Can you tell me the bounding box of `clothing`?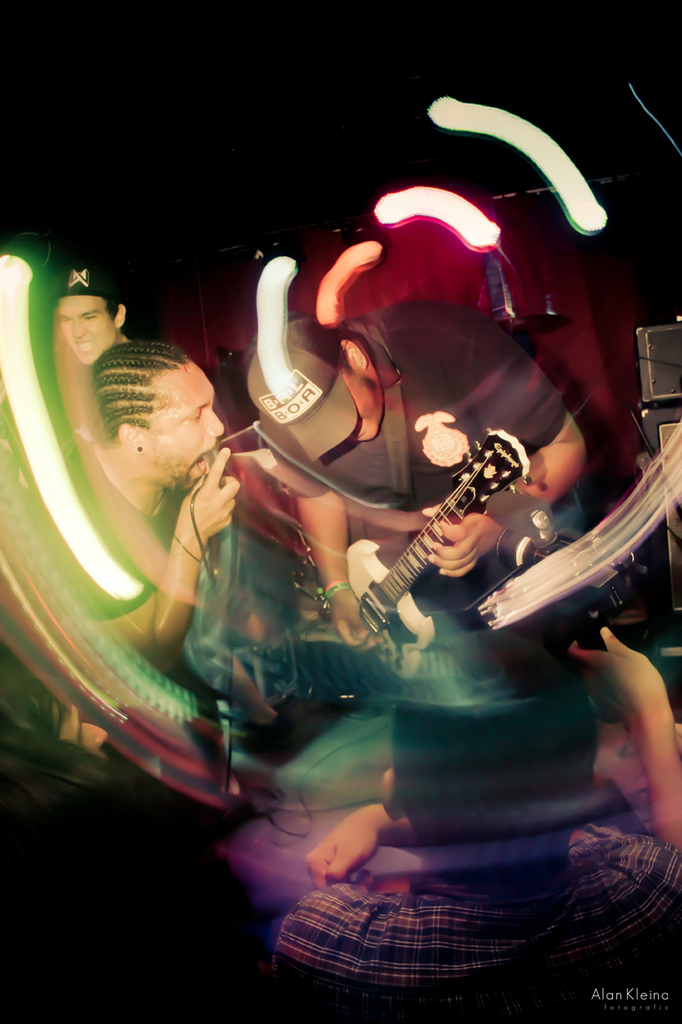
255:832:670:1012.
